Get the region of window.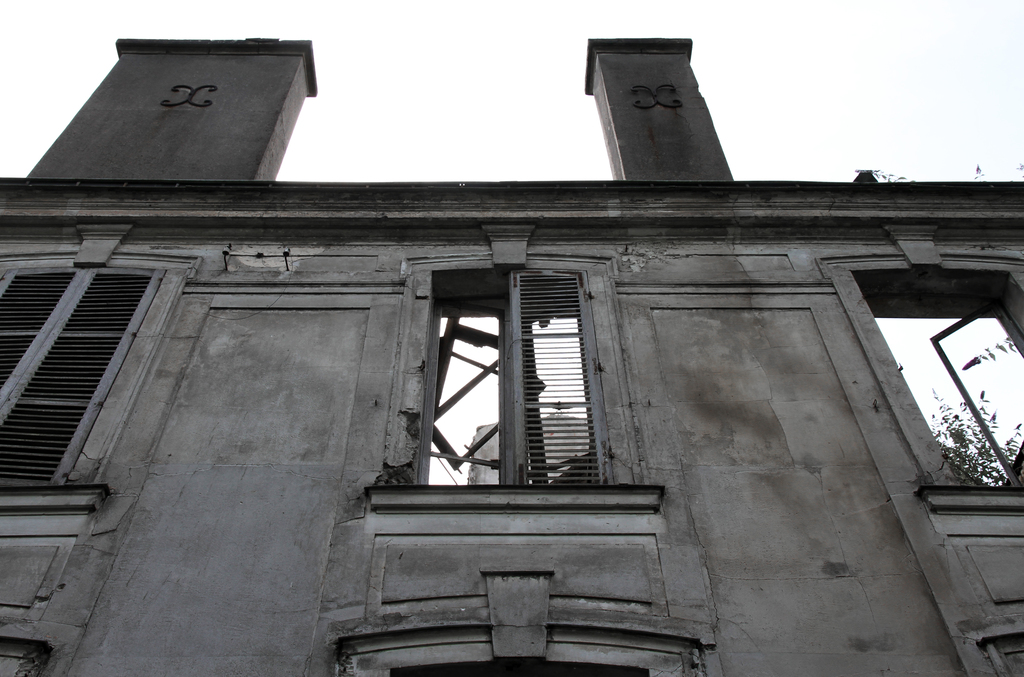
bbox=[372, 254, 664, 500].
